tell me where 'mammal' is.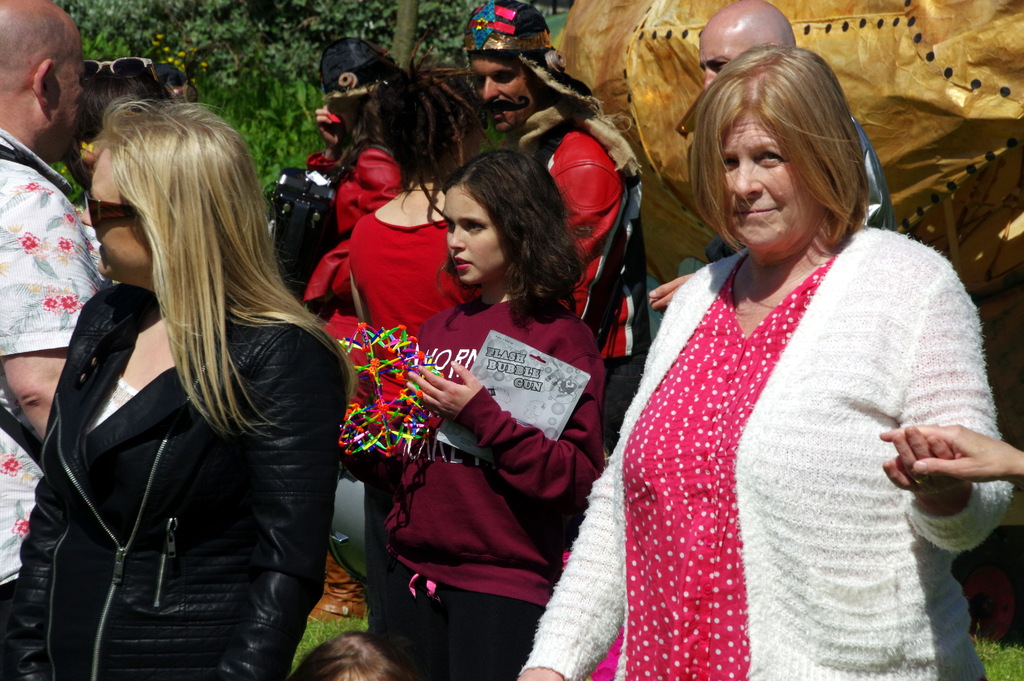
'mammal' is at bbox=[516, 47, 1016, 680].
